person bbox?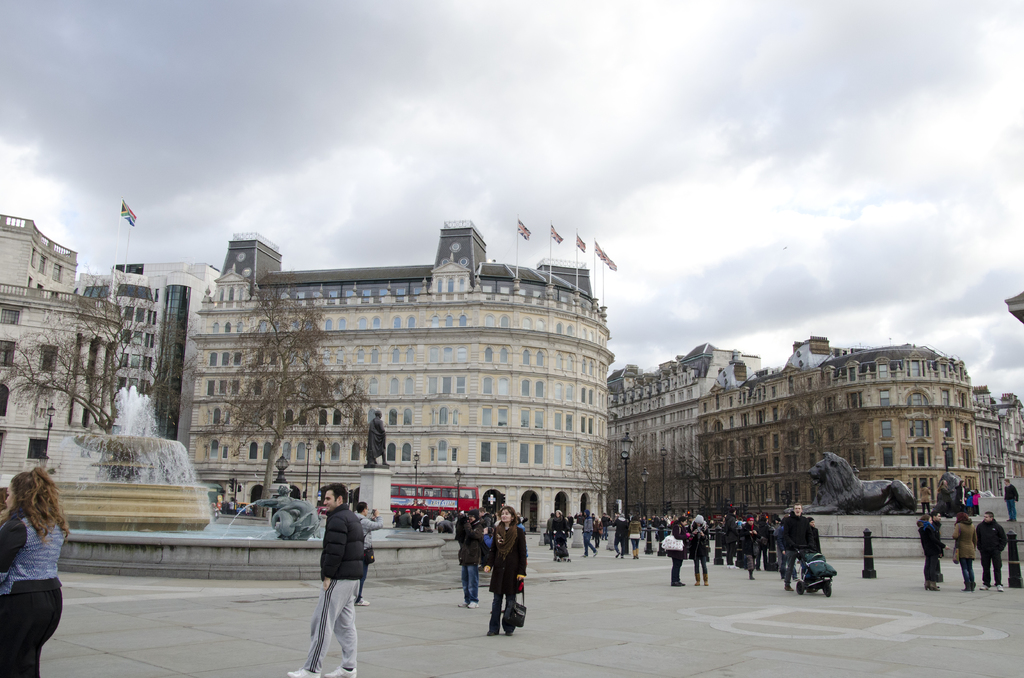
Rect(0, 467, 73, 677)
